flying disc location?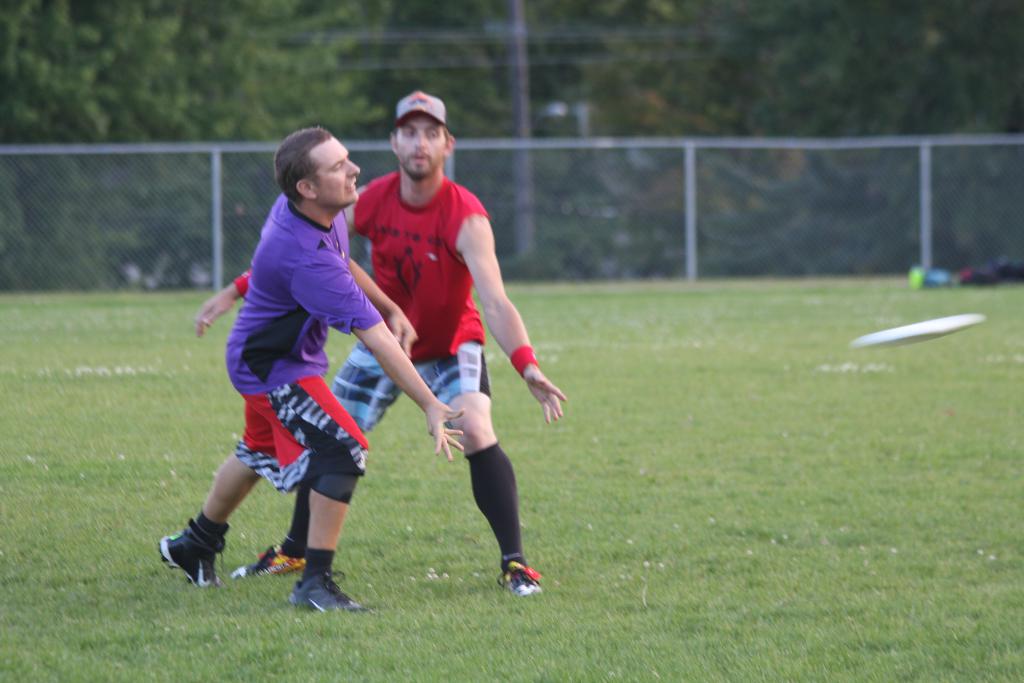
<region>848, 313, 984, 352</region>
